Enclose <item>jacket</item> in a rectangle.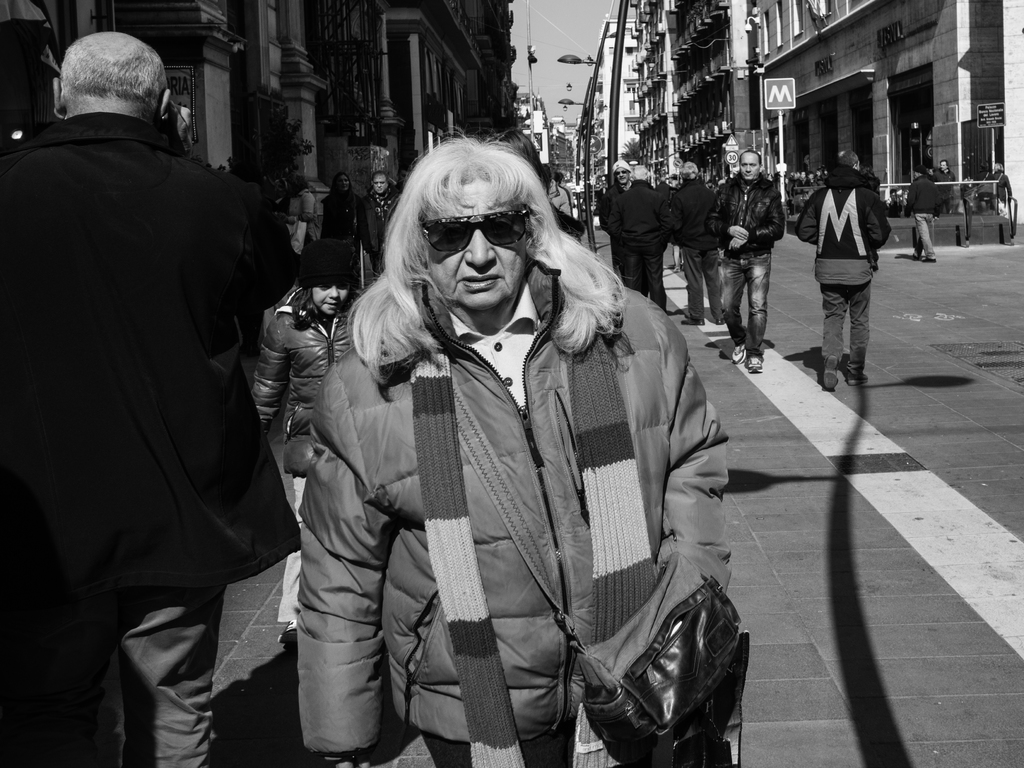
666, 177, 711, 257.
